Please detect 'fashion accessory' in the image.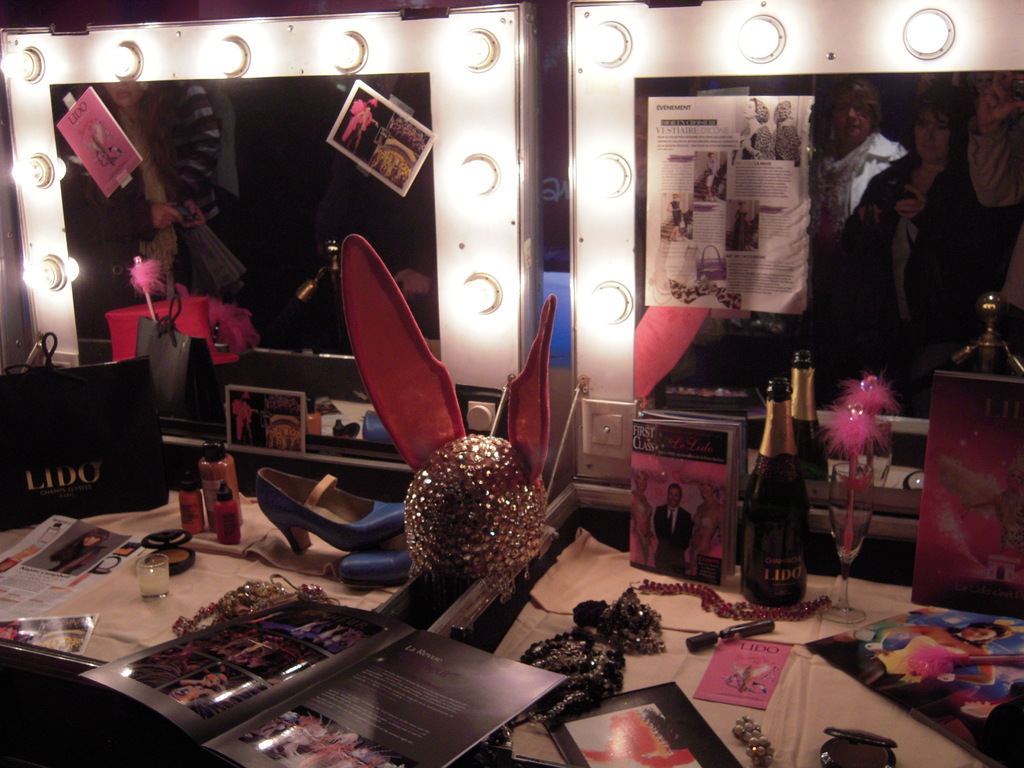
{"left": 341, "top": 230, "right": 547, "bottom": 599}.
